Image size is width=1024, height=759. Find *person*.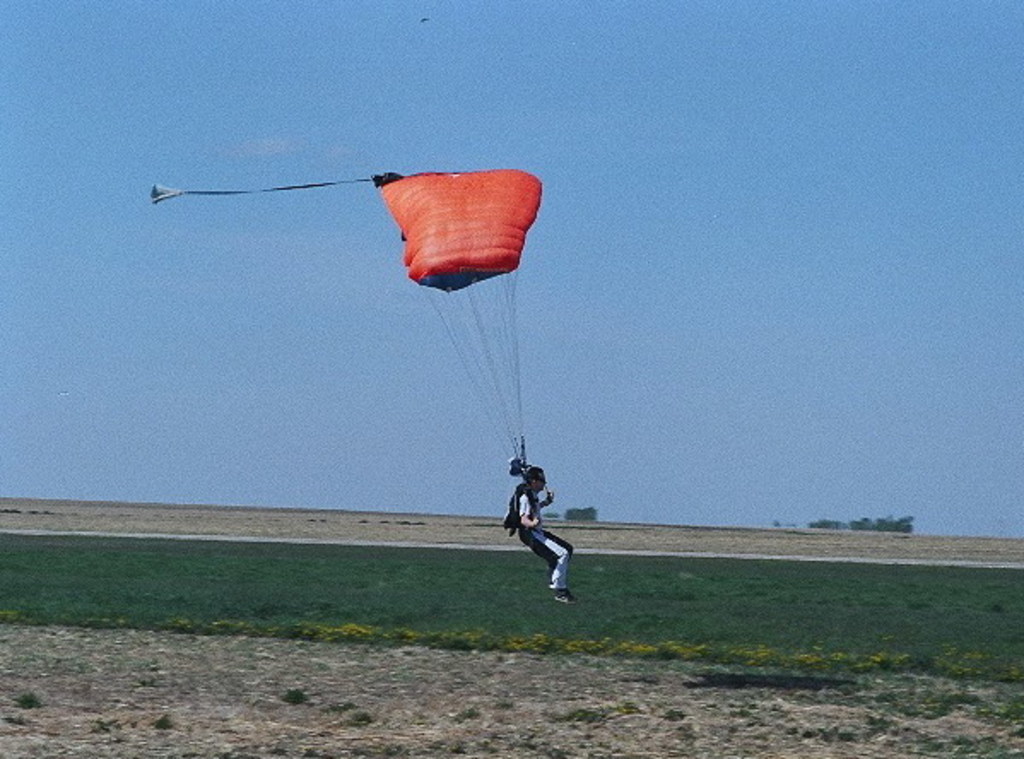
[506, 456, 574, 598].
